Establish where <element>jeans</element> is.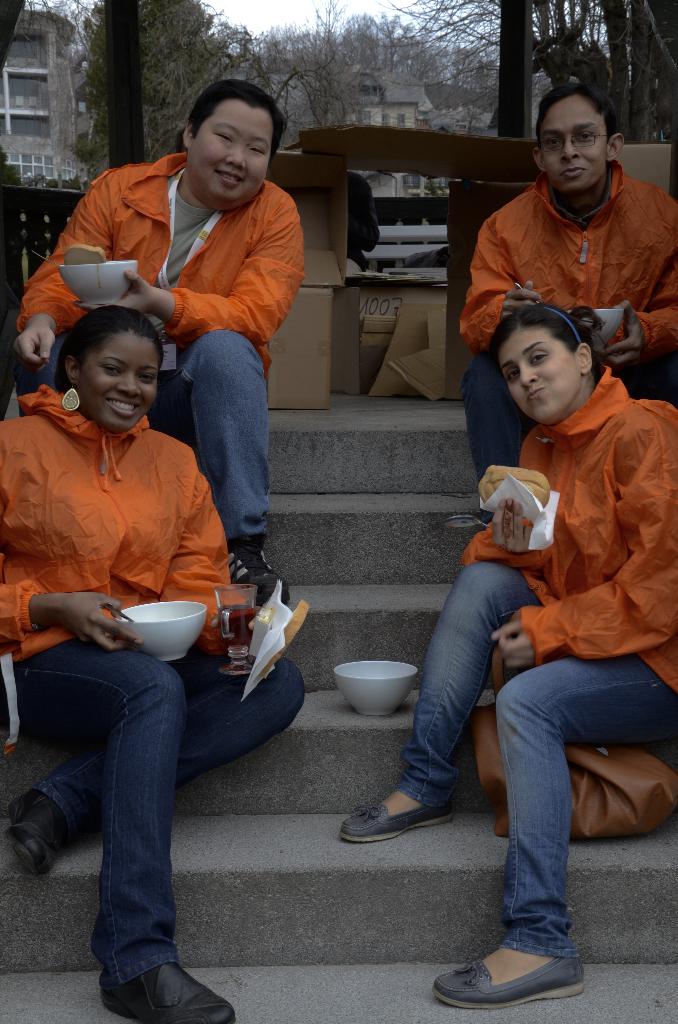
Established at <region>397, 552, 677, 958</region>.
